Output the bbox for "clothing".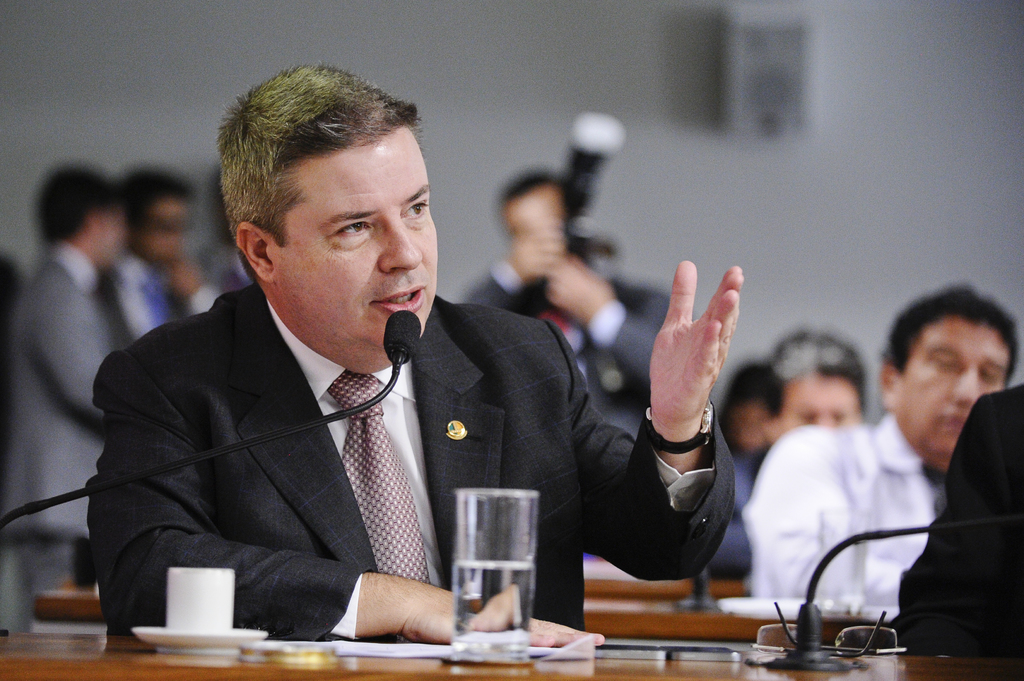
[9, 234, 136, 618].
